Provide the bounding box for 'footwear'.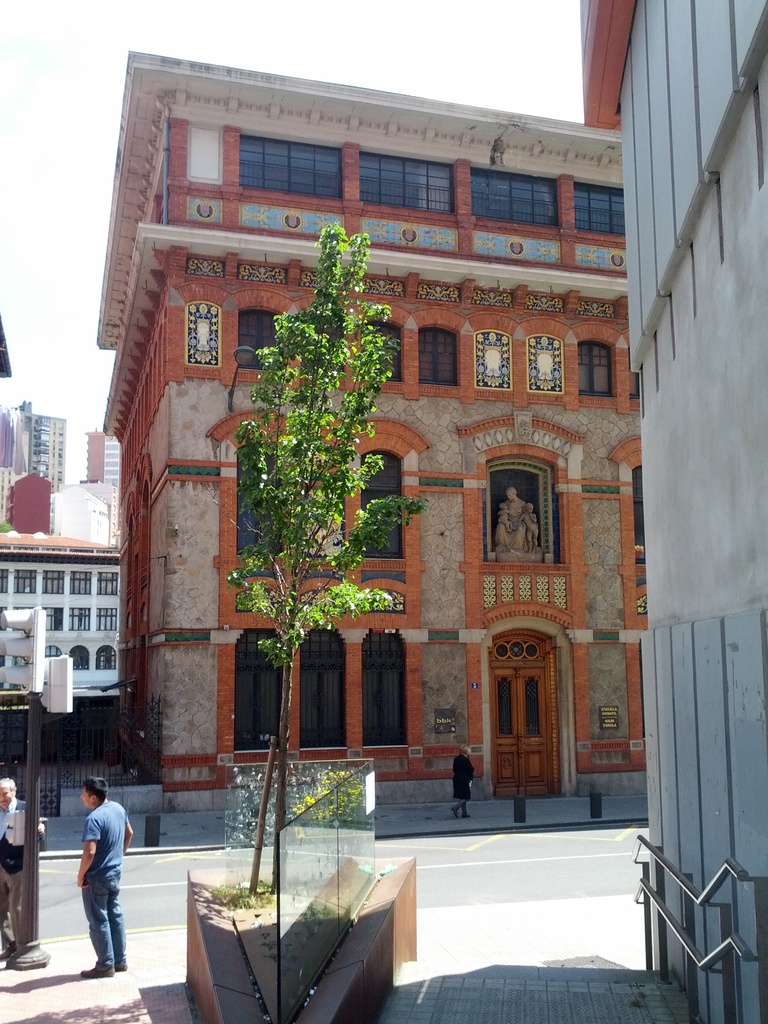
region(113, 961, 127, 972).
